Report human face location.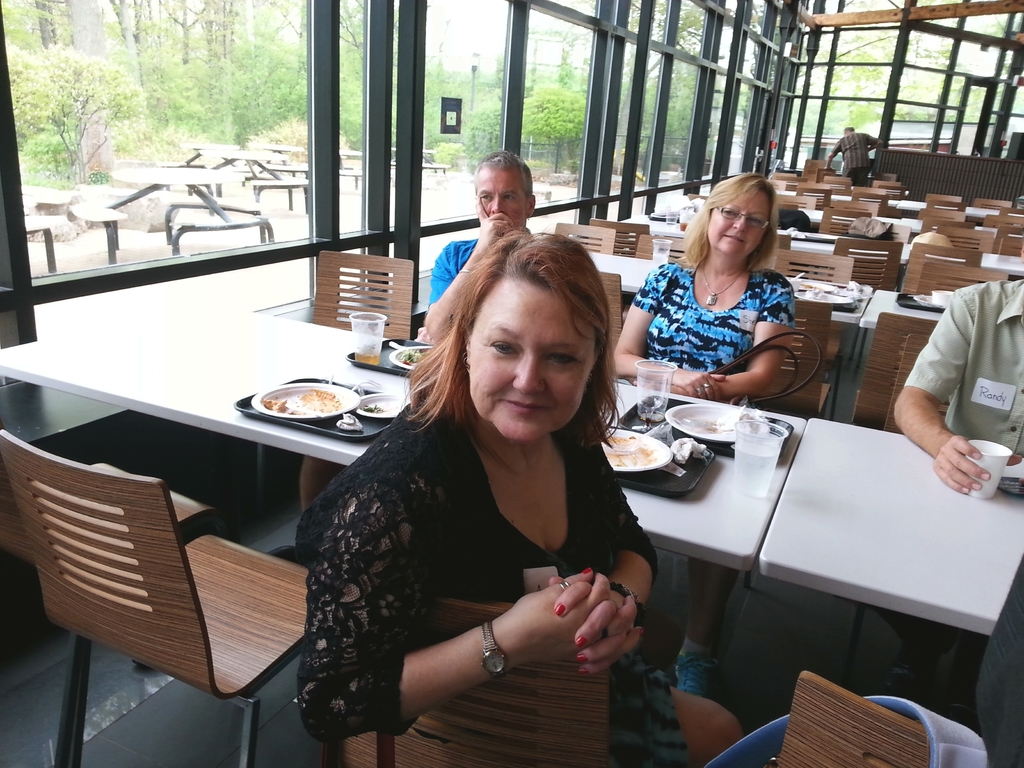
Report: crop(471, 281, 600, 441).
